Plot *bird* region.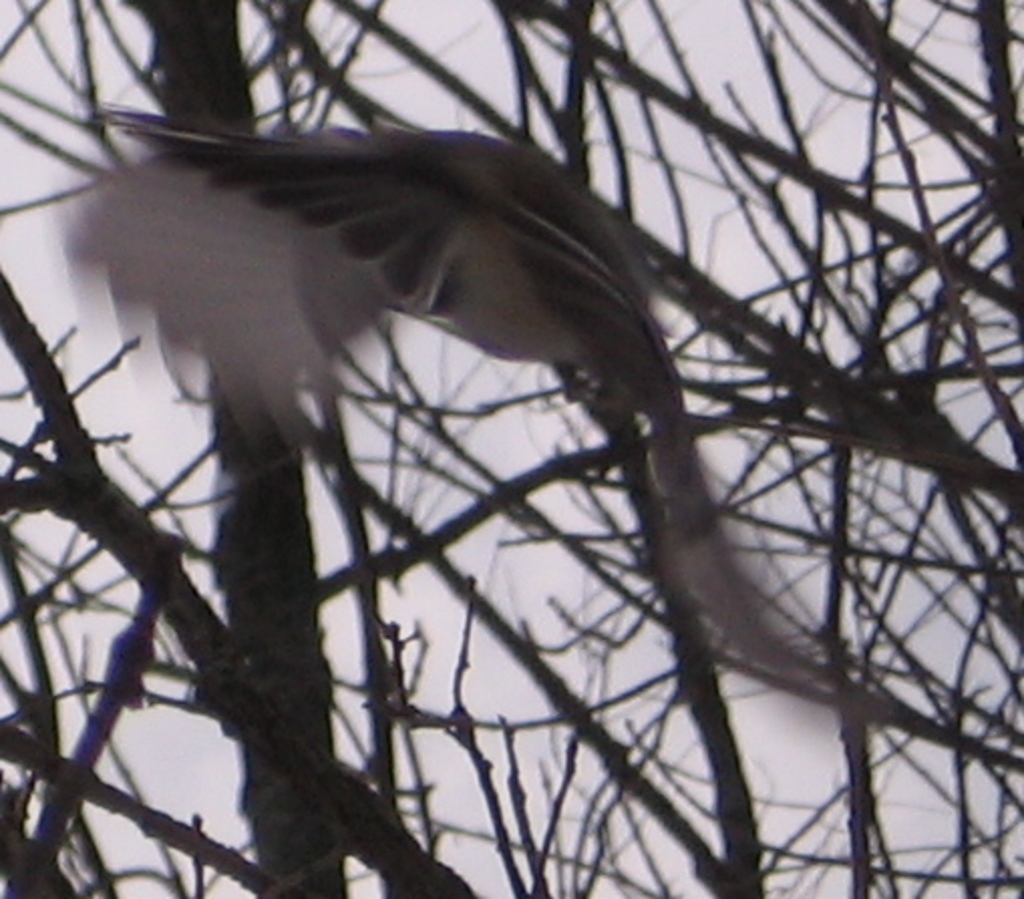
Plotted at {"left": 50, "top": 101, "right": 901, "bottom": 716}.
